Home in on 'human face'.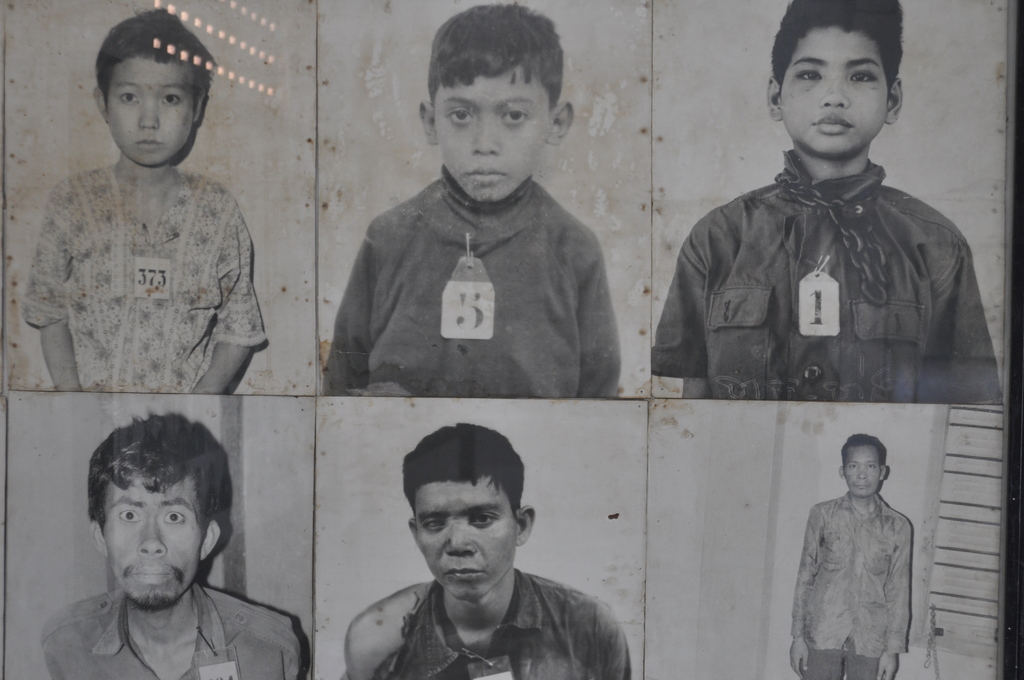
Homed in at box=[435, 65, 548, 196].
